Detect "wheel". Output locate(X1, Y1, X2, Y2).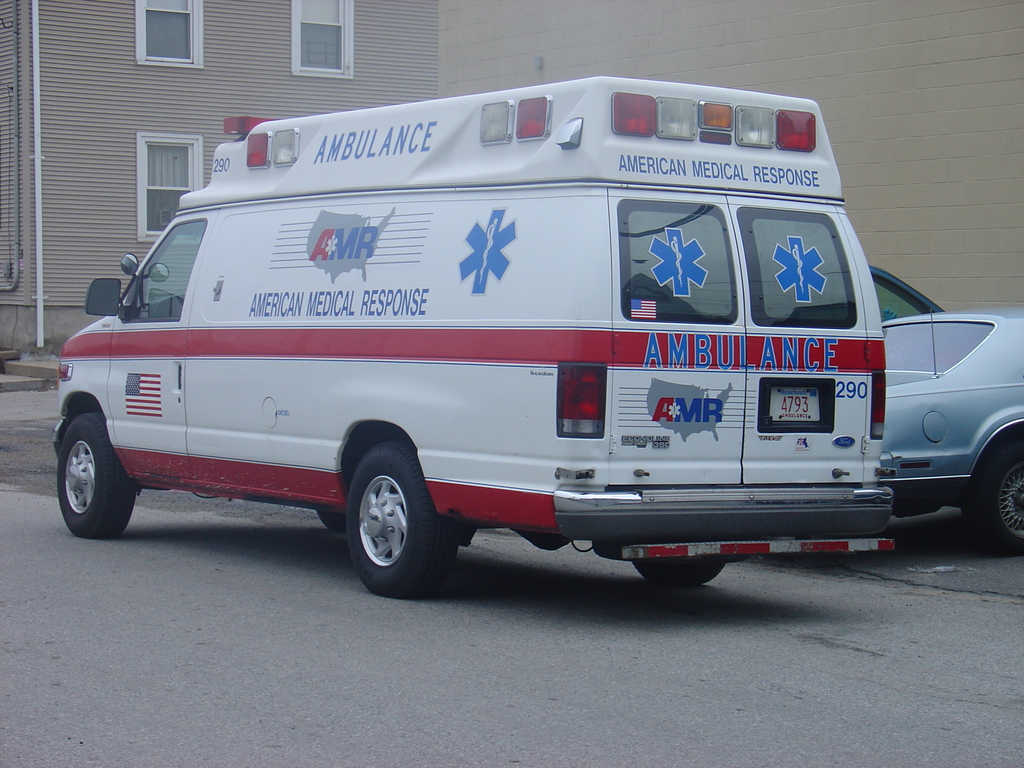
locate(348, 444, 456, 598).
